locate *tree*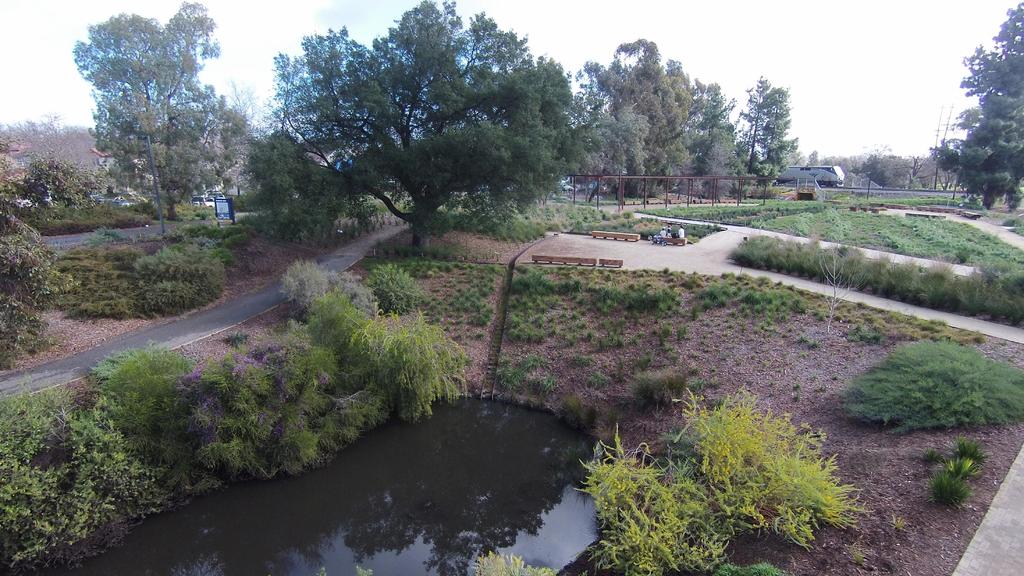
(x1=843, y1=335, x2=1023, y2=430)
